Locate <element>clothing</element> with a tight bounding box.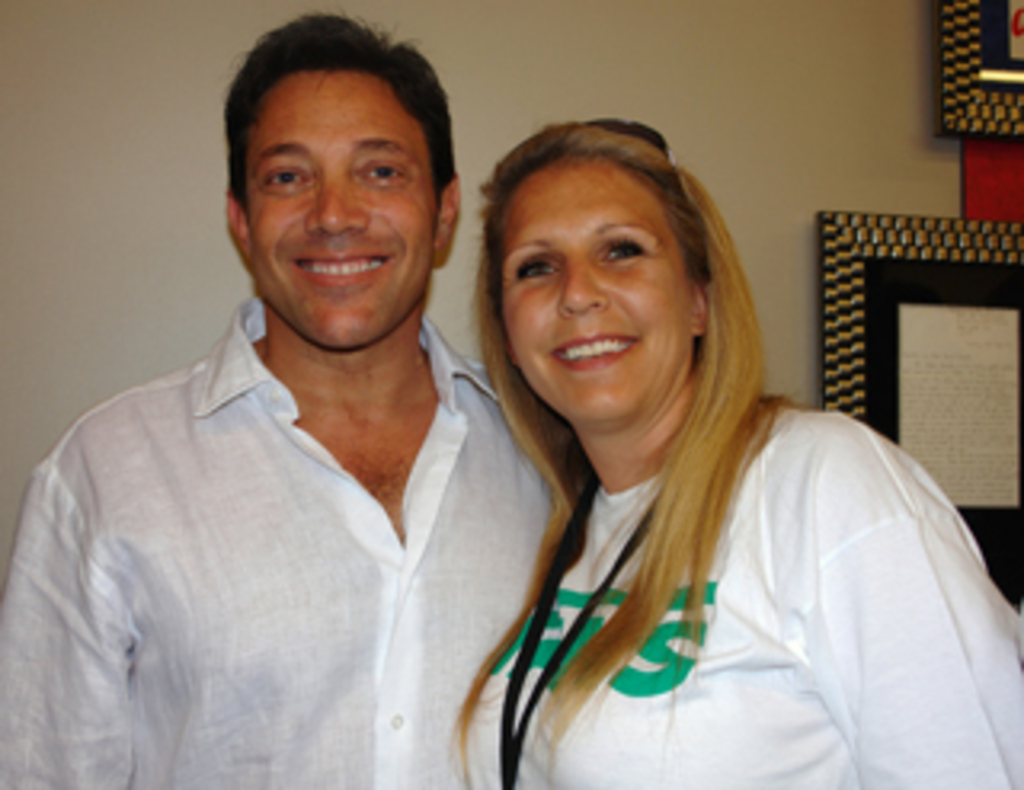
x1=451 y1=397 x2=1021 y2=787.
